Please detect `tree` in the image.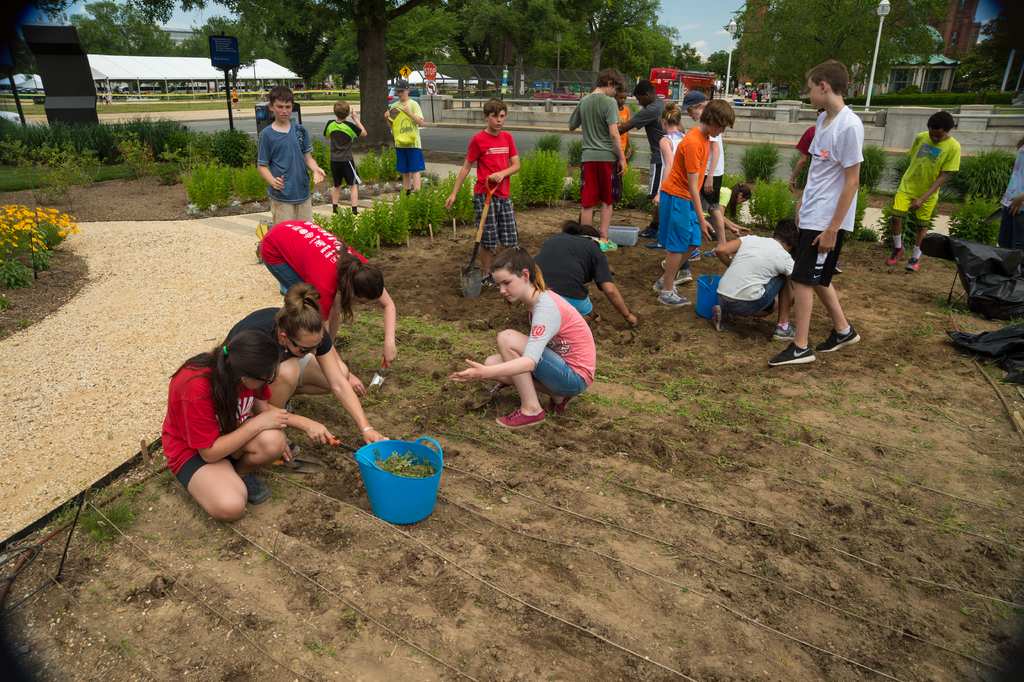
bbox(297, 0, 437, 157).
